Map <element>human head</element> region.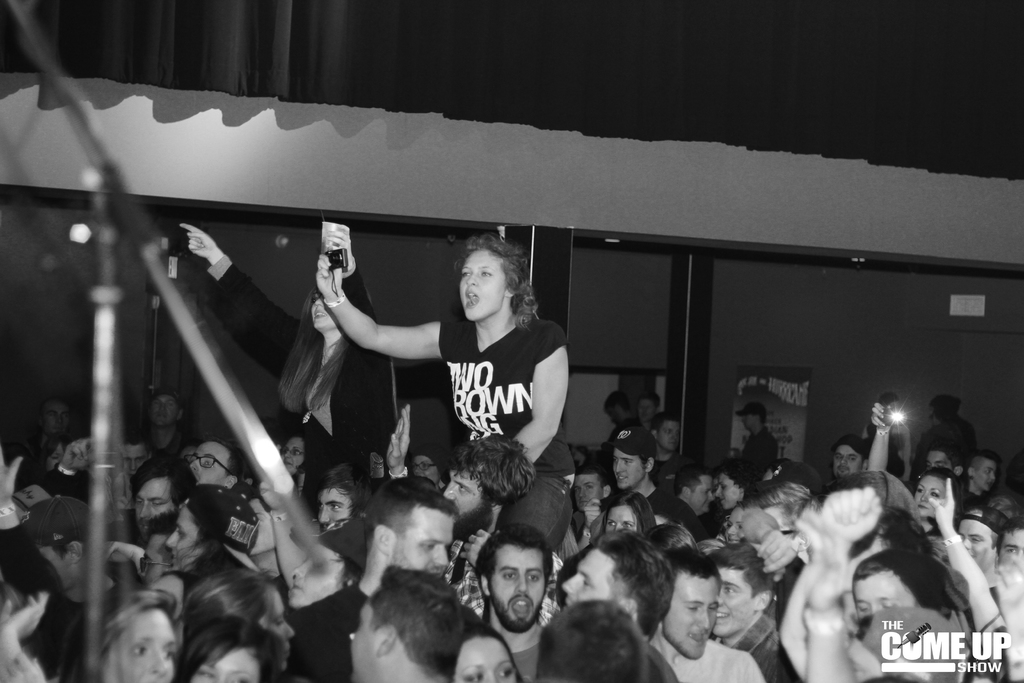
Mapped to BBox(184, 567, 298, 662).
